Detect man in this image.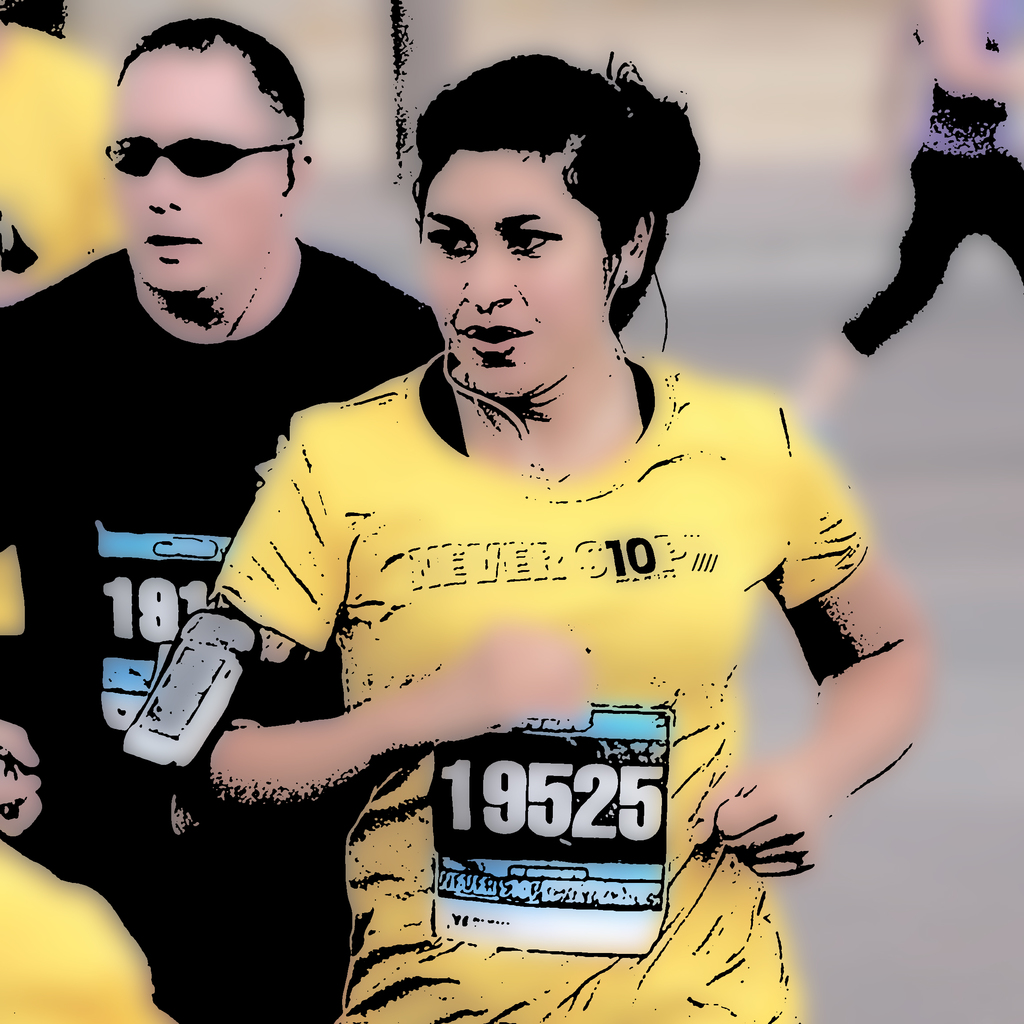
Detection: crop(0, 18, 461, 1023).
